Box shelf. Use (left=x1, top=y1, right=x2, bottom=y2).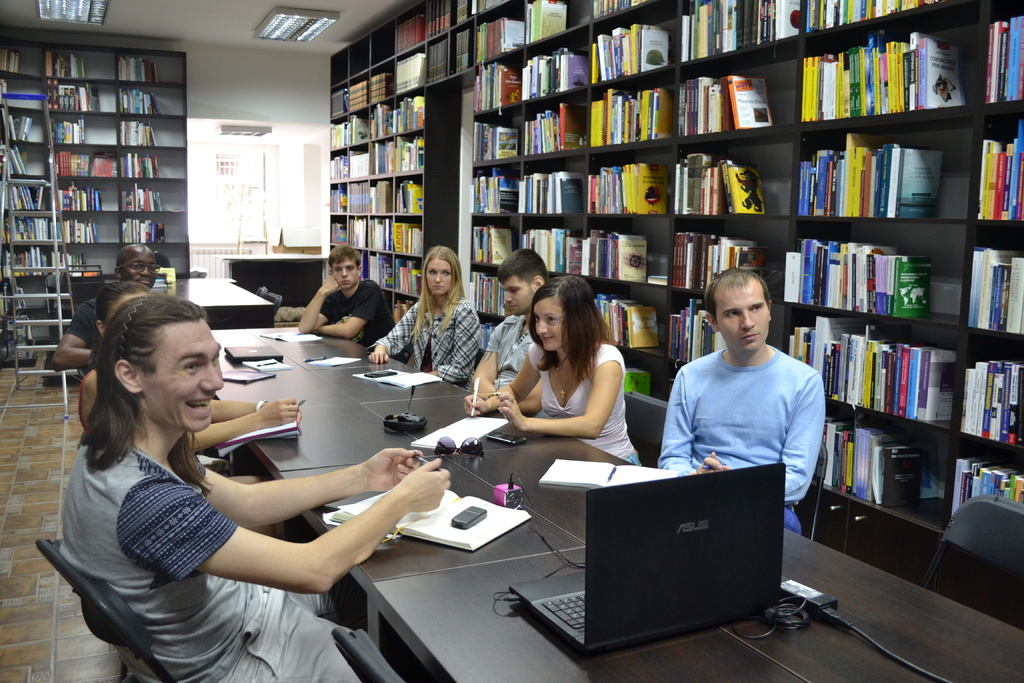
(left=519, top=0, right=598, bottom=49).
